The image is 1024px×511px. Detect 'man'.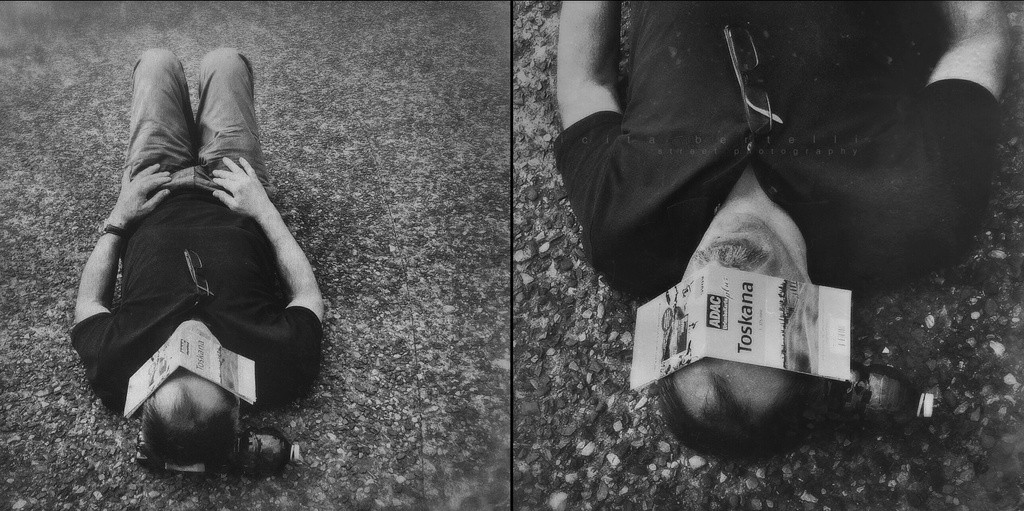
Detection: x1=552, y1=0, x2=1017, y2=462.
